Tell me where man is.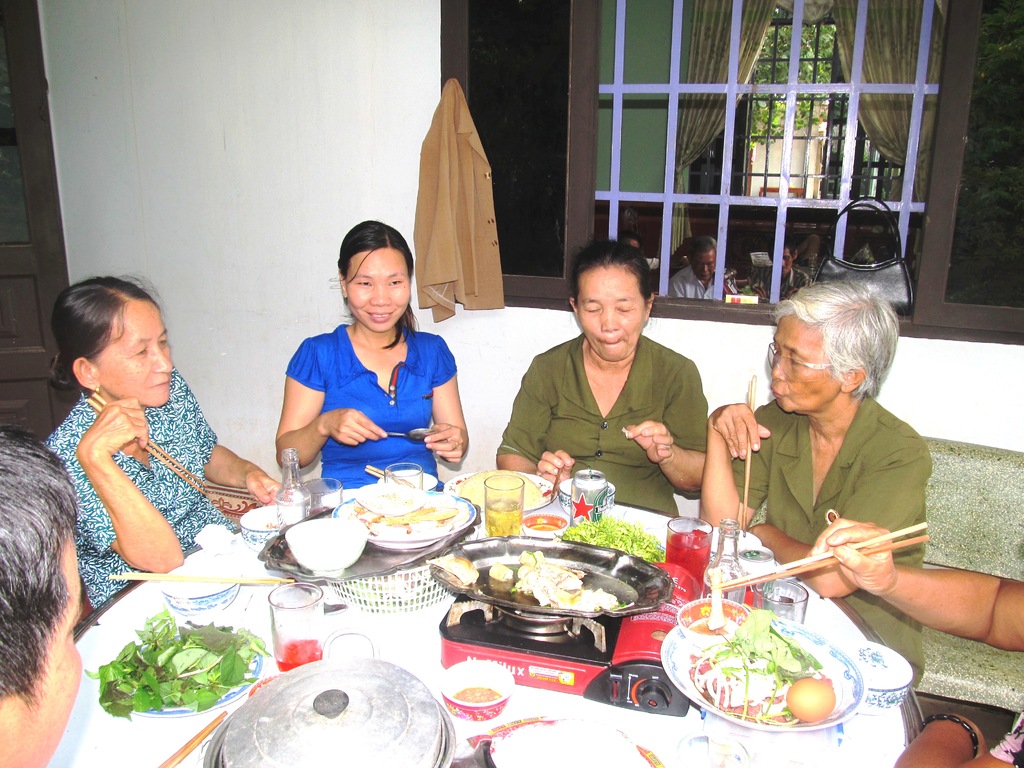
man is at select_region(663, 230, 732, 303).
